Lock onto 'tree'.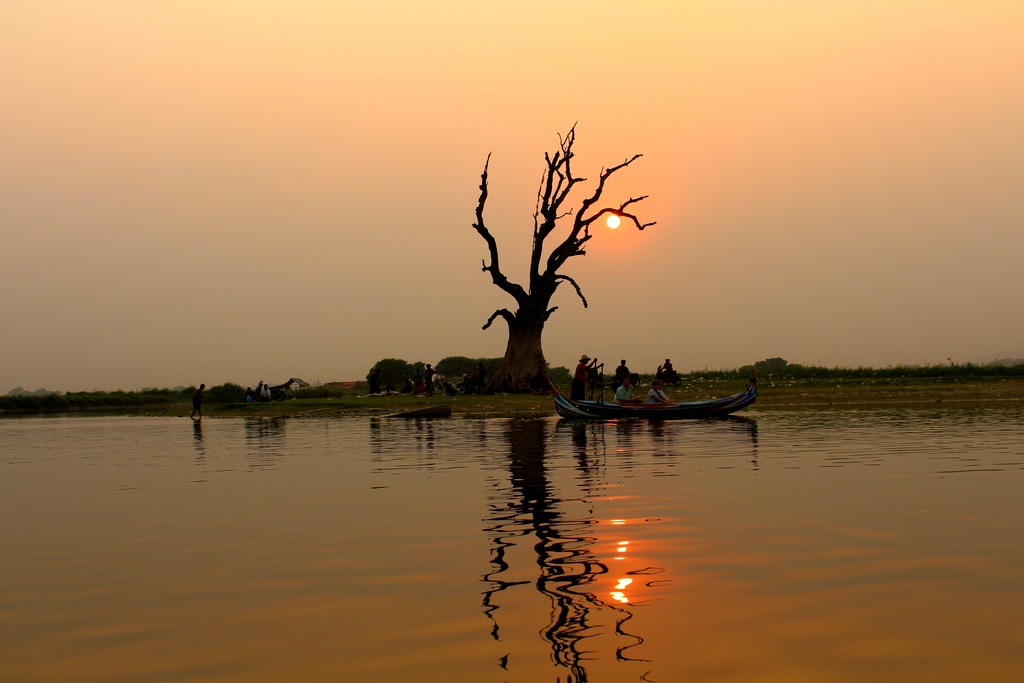
Locked: l=436, t=360, r=497, b=391.
